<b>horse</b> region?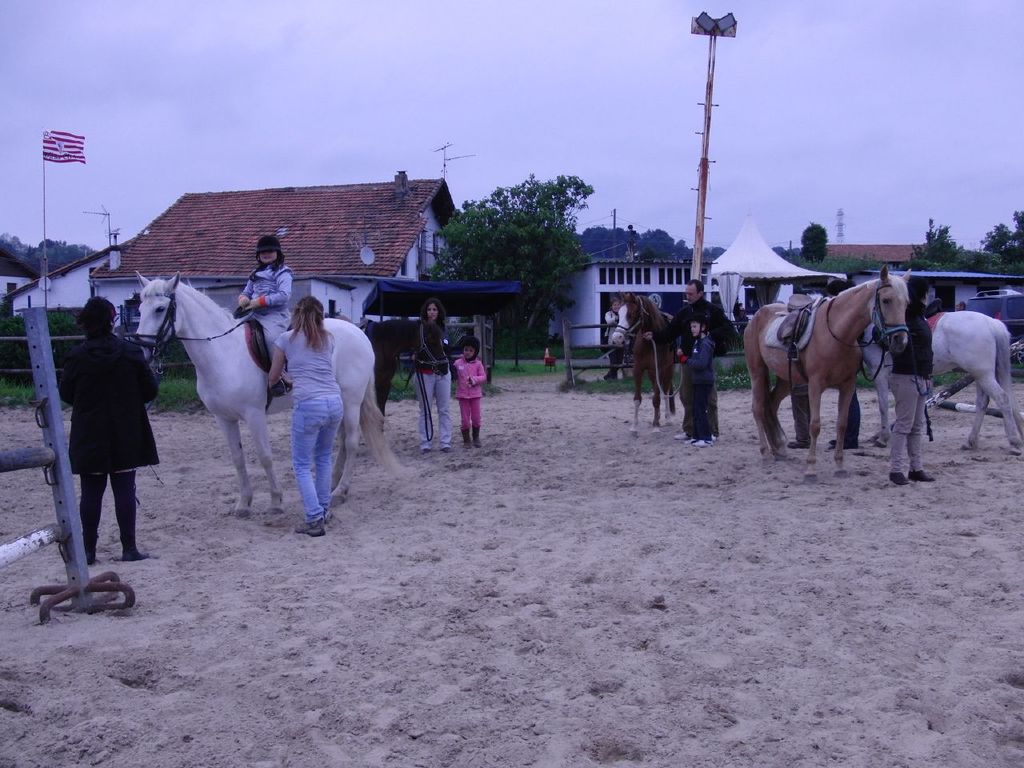
BBox(866, 309, 1023, 458)
